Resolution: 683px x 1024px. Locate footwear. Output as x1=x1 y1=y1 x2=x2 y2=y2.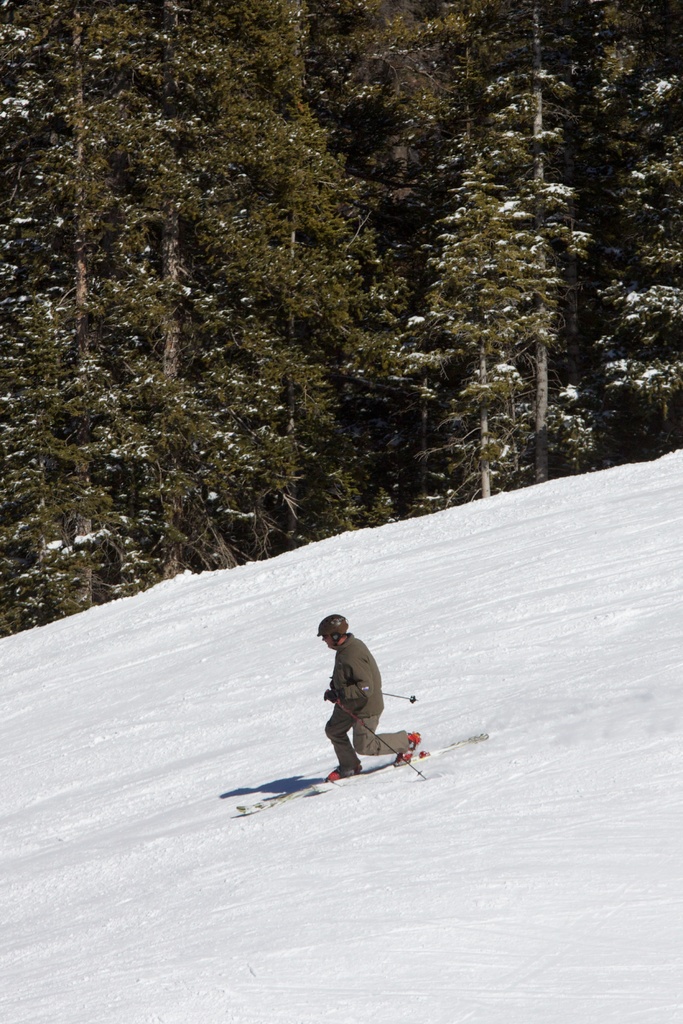
x1=389 y1=725 x2=417 y2=767.
